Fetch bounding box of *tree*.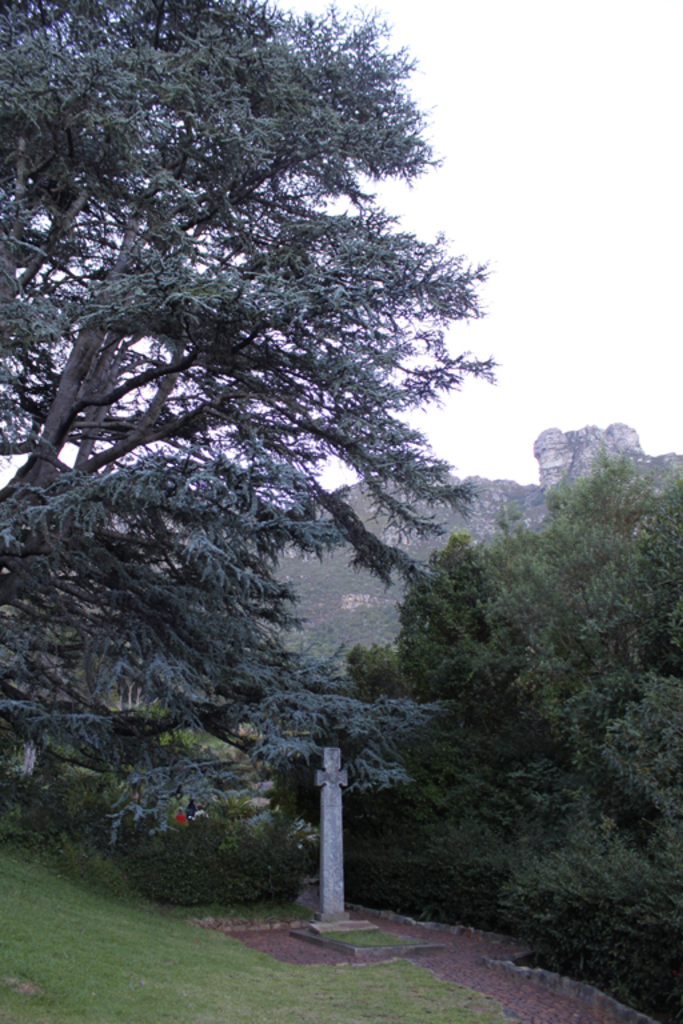
Bbox: rect(0, 0, 504, 852).
